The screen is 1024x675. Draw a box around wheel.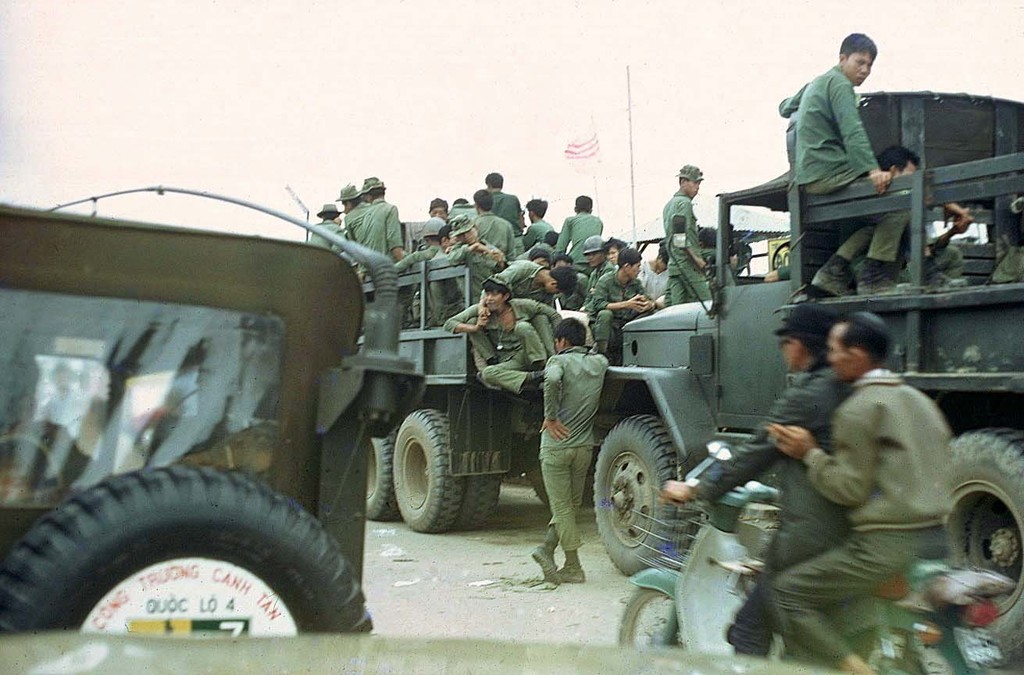
(0,462,380,636).
